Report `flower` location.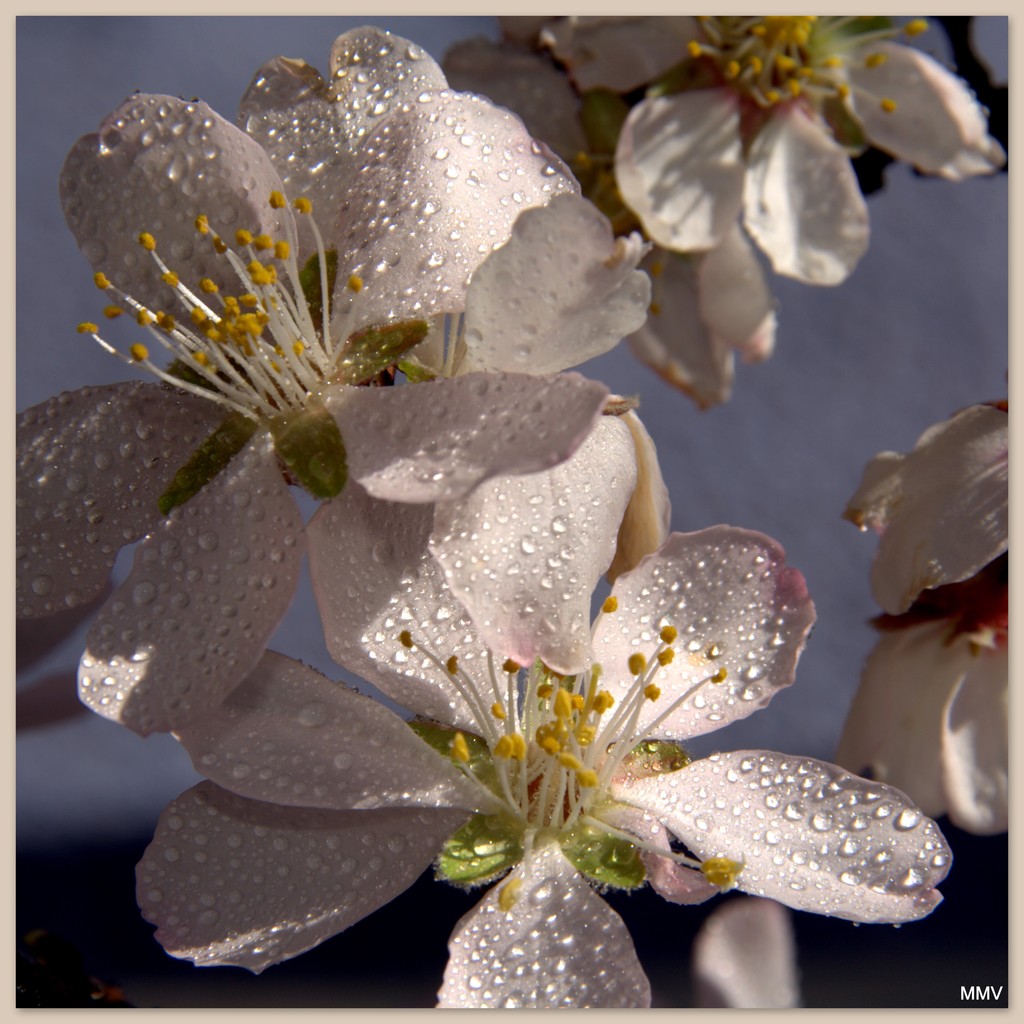
Report: 829, 392, 1006, 835.
